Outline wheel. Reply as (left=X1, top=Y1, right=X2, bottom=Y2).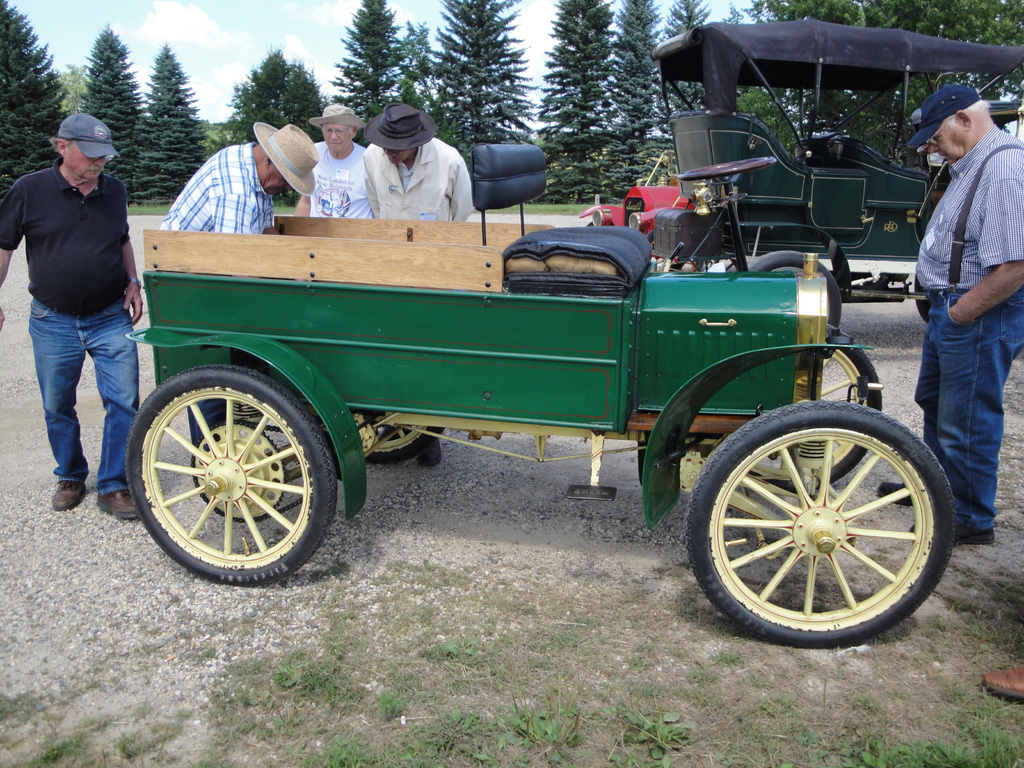
(left=673, top=156, right=778, bottom=177).
